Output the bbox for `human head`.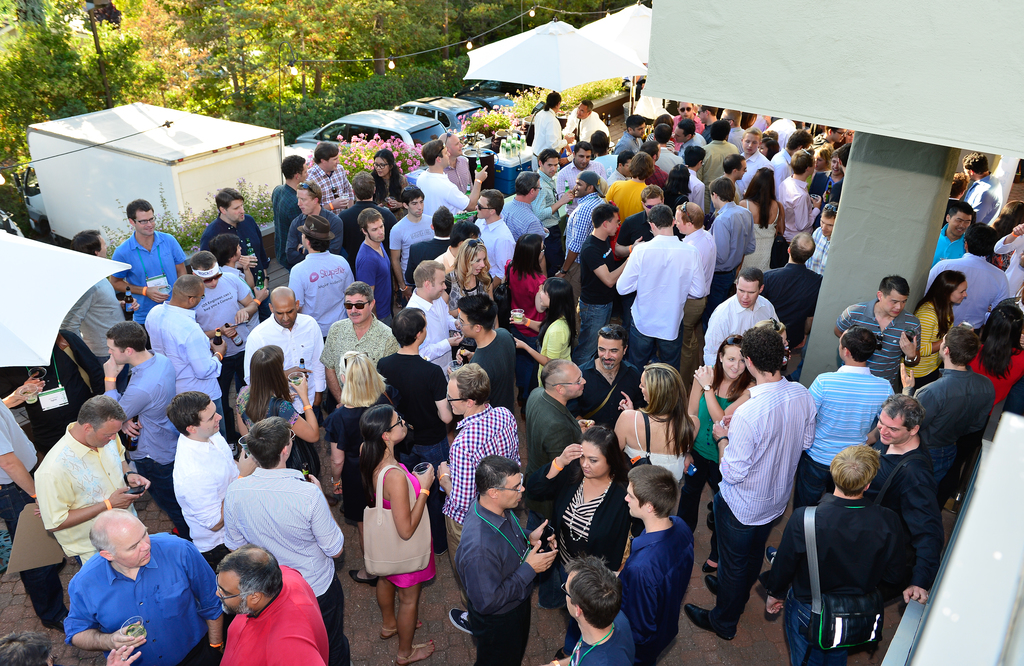
(786,231,816,265).
